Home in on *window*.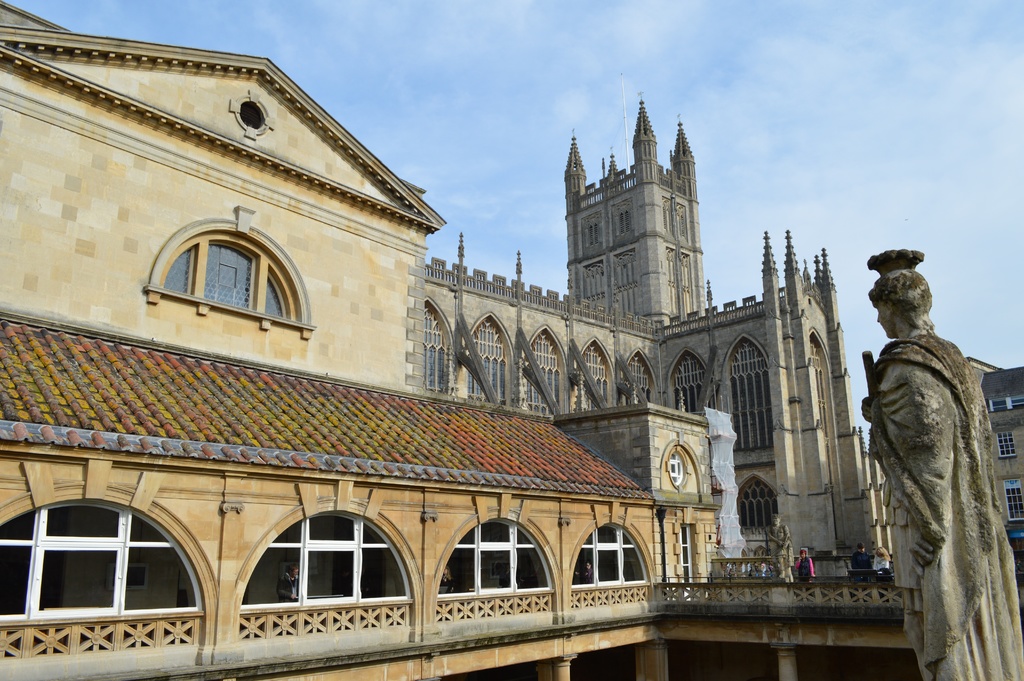
Homed in at detection(239, 513, 412, 611).
